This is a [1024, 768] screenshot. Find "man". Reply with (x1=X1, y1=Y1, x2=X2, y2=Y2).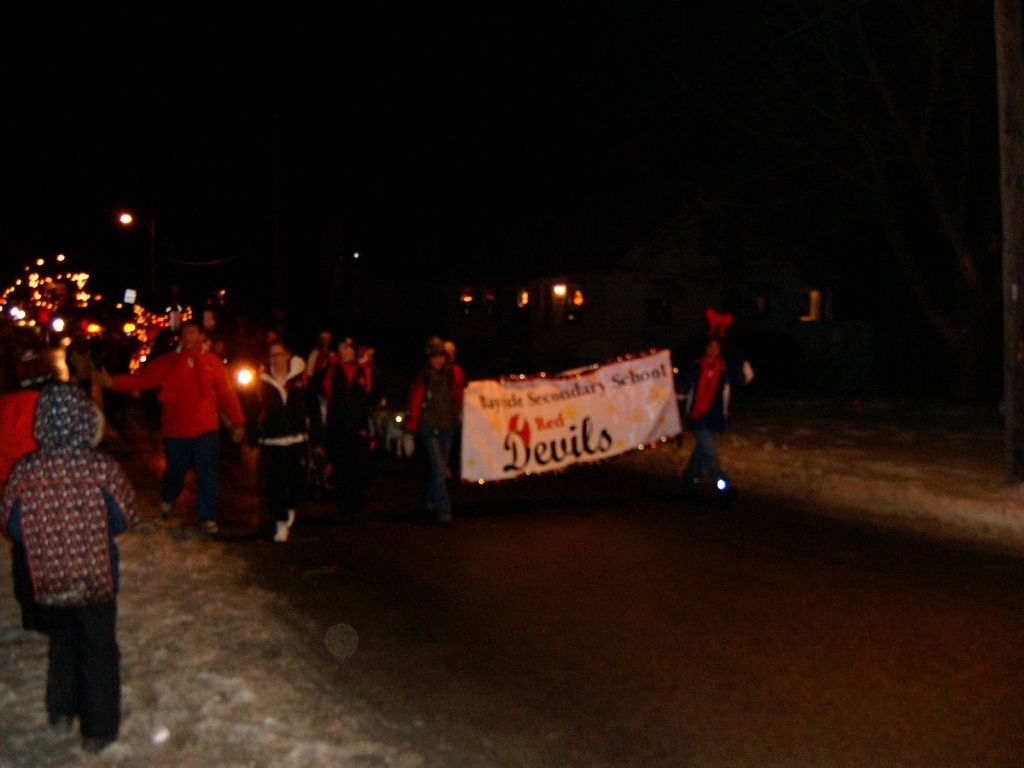
(x1=122, y1=328, x2=235, y2=546).
